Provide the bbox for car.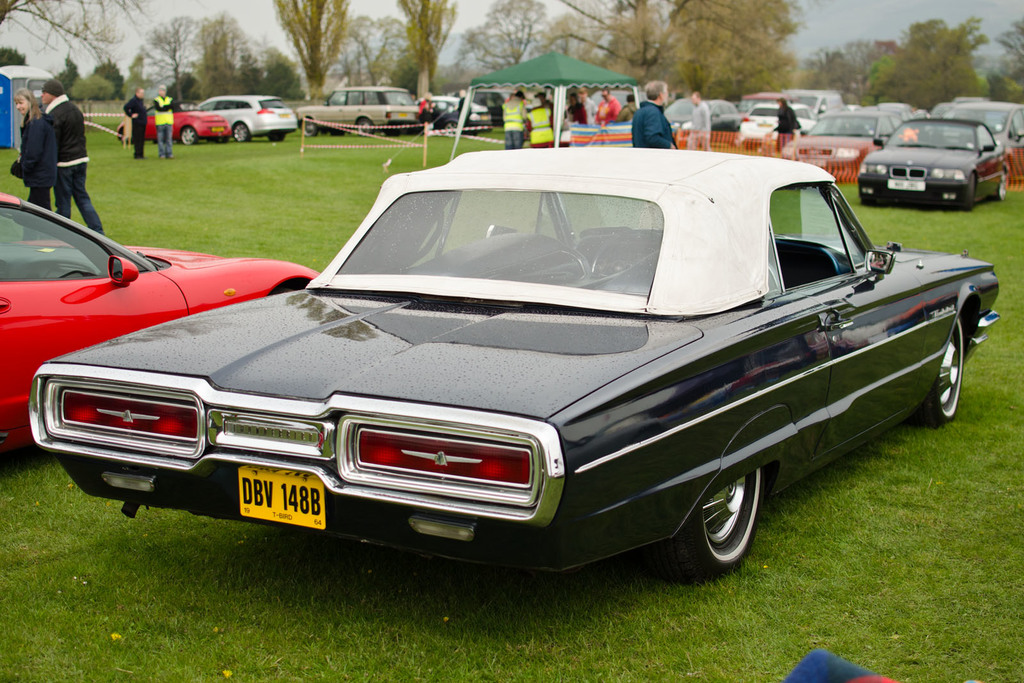
l=308, t=86, r=423, b=131.
